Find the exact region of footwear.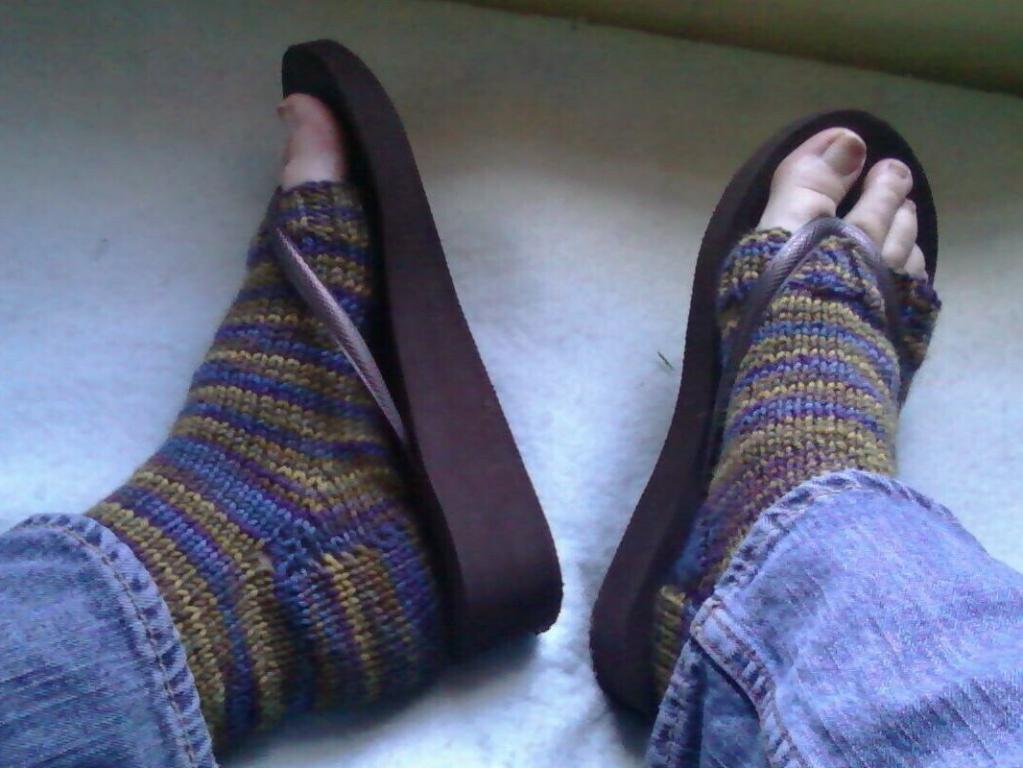
Exact region: bbox=[614, 83, 948, 729].
